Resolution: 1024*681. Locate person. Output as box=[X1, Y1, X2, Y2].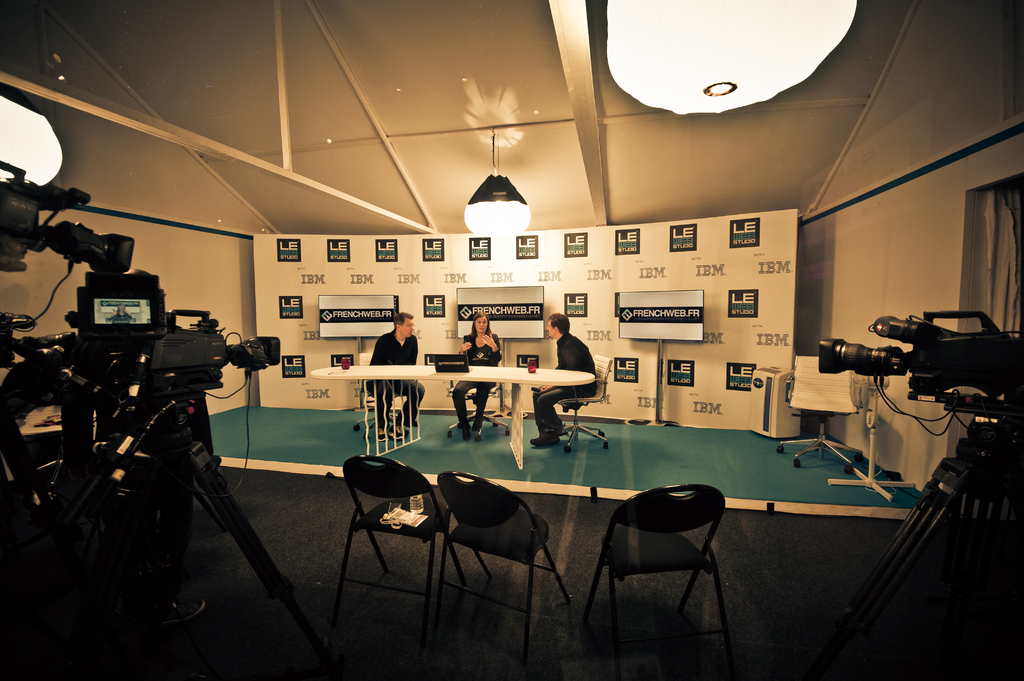
box=[529, 315, 596, 453].
